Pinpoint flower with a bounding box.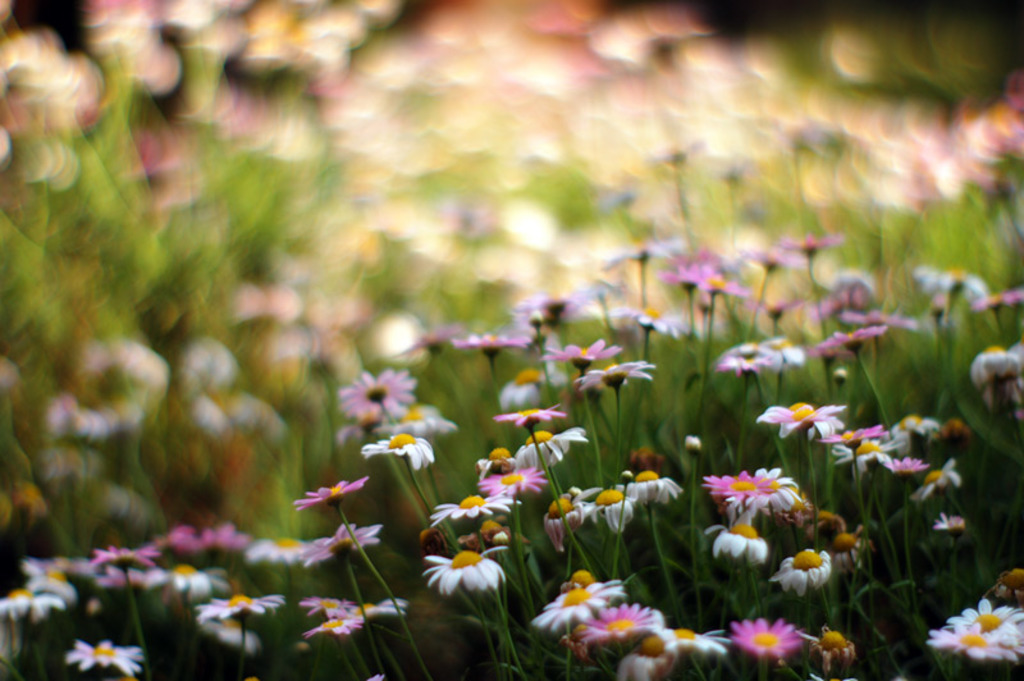
crop(808, 635, 861, 680).
